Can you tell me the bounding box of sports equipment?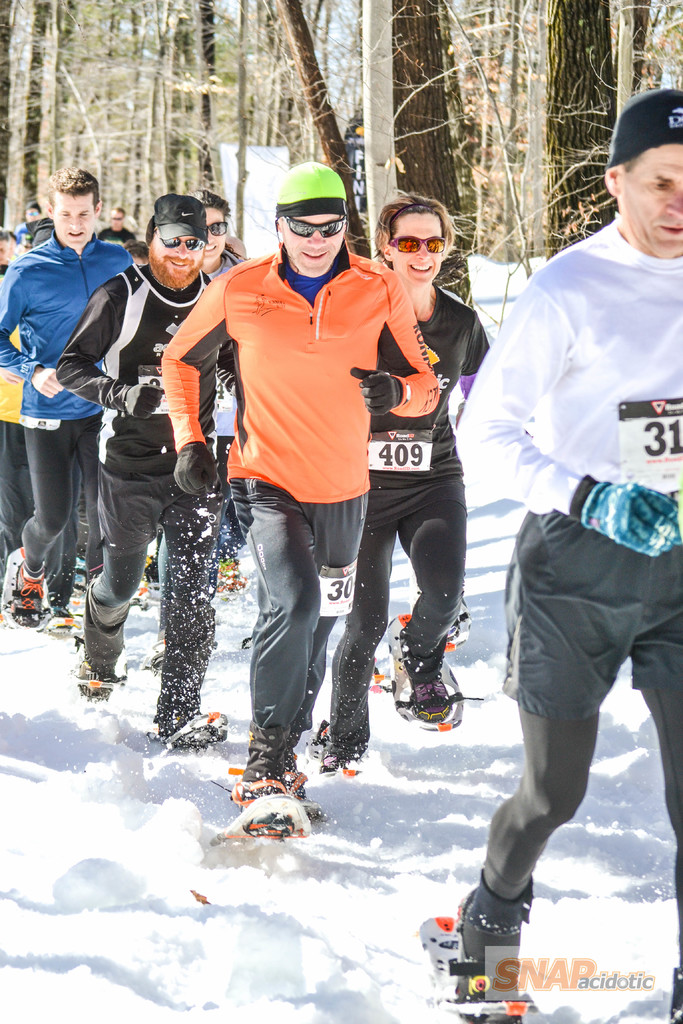
(x1=145, y1=712, x2=227, y2=746).
